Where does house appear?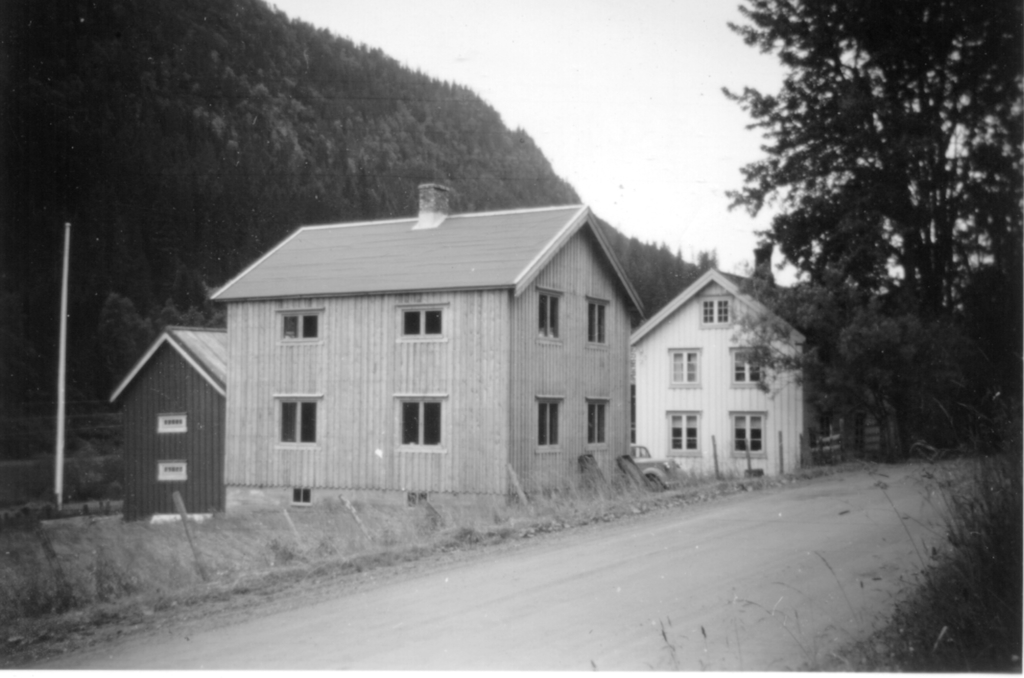
Appears at 114:320:240:520.
